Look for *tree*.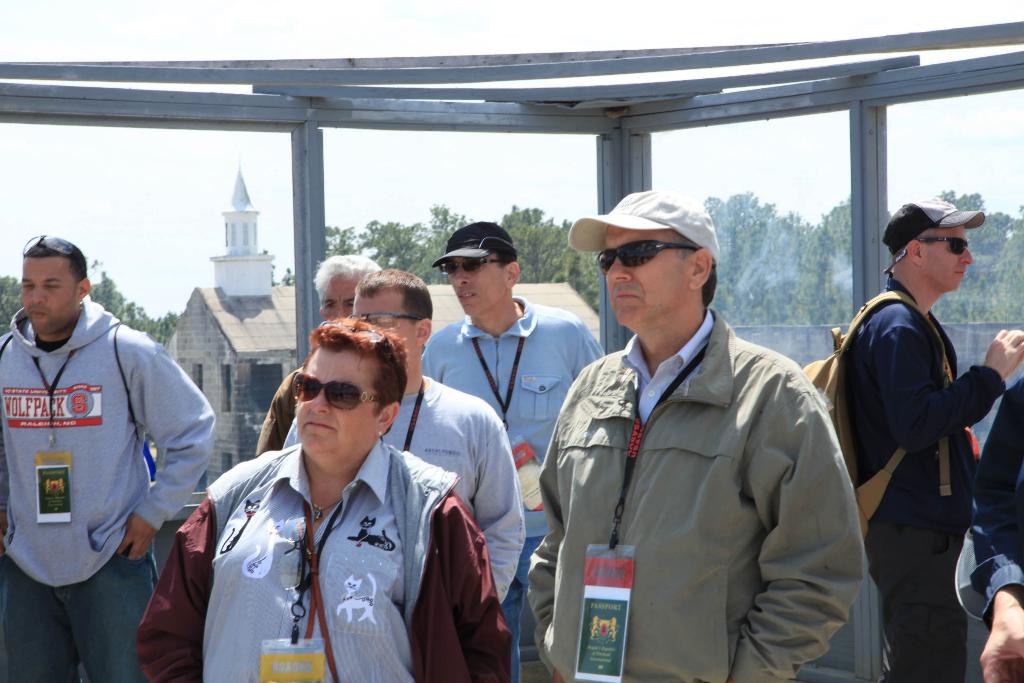
Found: (353, 216, 430, 272).
